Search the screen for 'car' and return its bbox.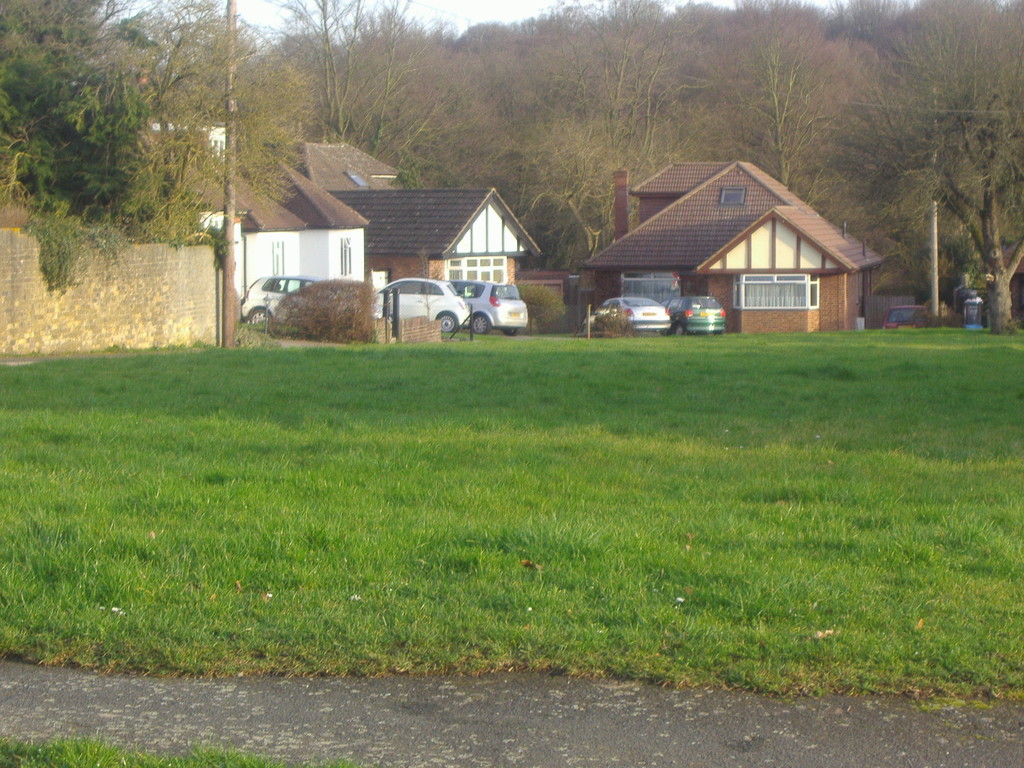
Found: x1=577, y1=297, x2=668, y2=332.
